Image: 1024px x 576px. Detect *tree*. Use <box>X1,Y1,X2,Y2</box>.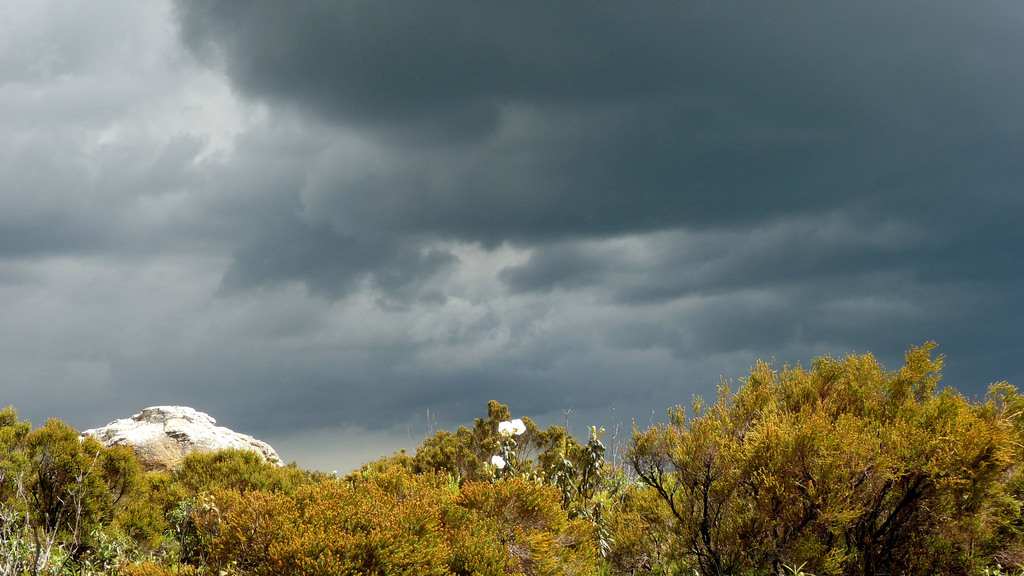
<box>639,326,1020,551</box>.
